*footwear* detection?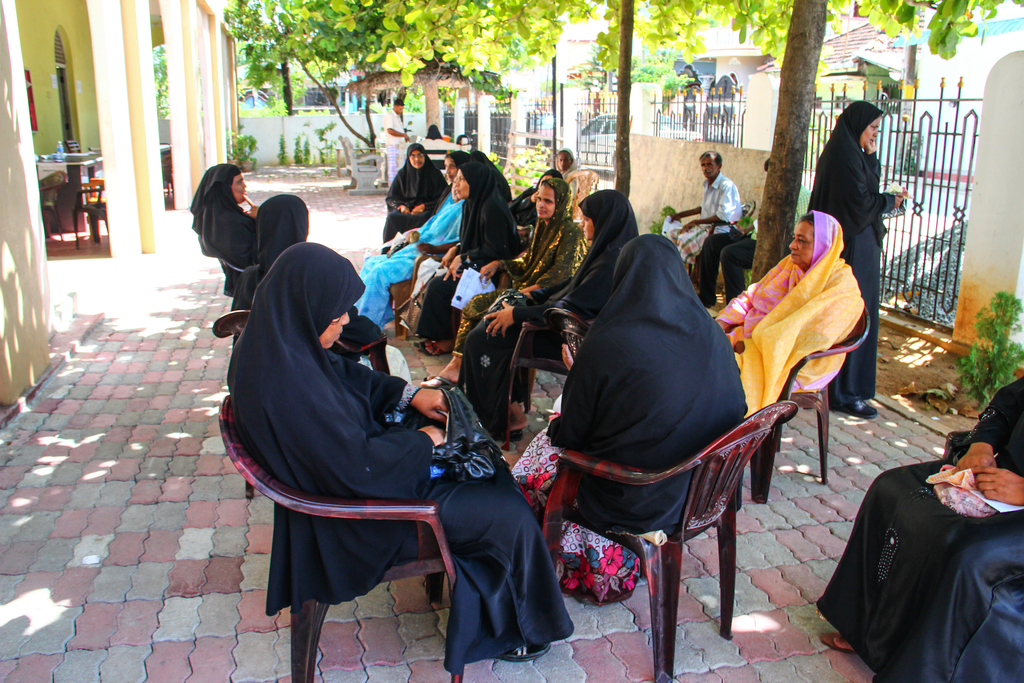
bbox=[497, 636, 551, 666]
